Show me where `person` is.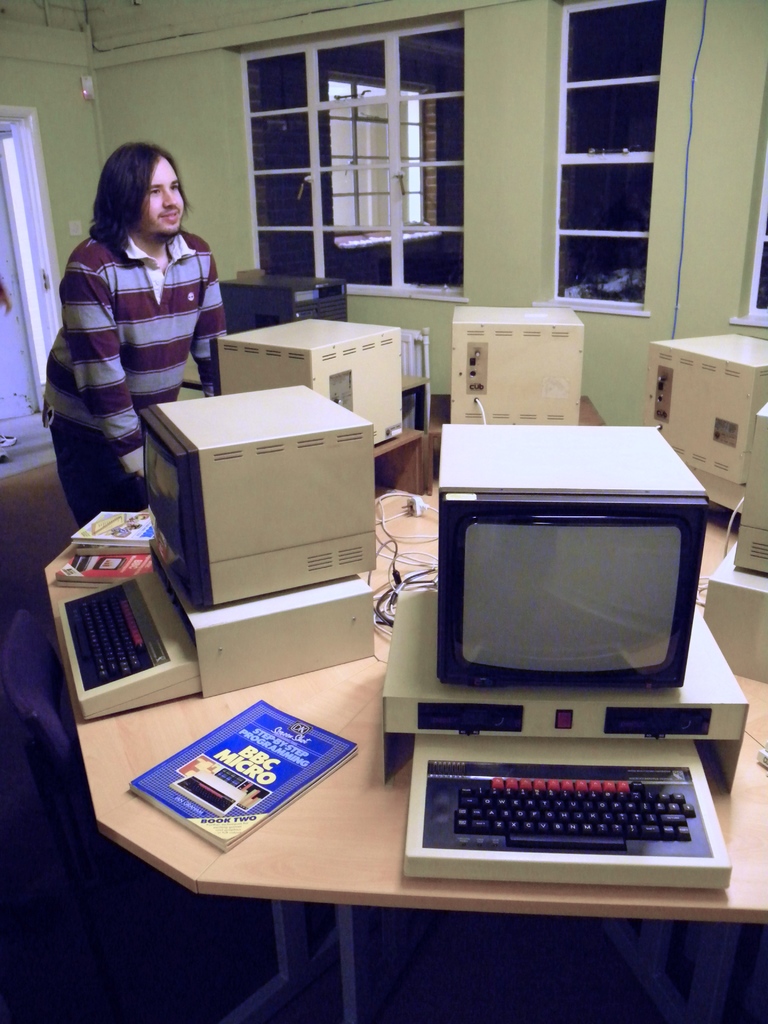
`person` is at <box>39,134,223,560</box>.
